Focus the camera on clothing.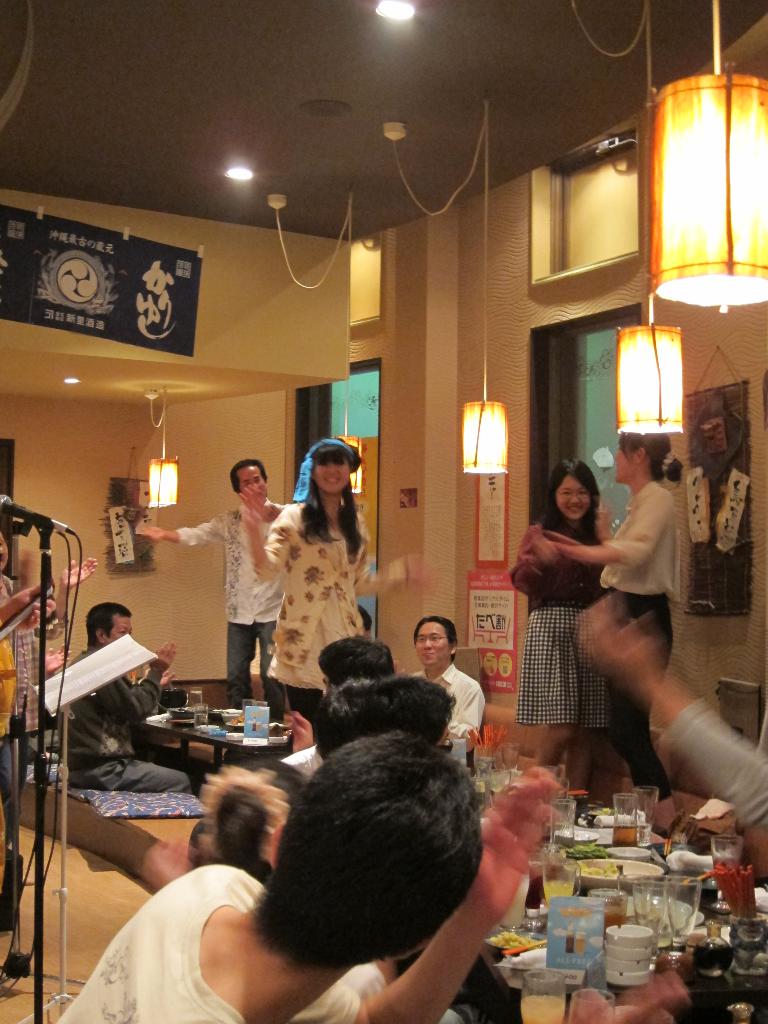
Focus region: select_region(54, 862, 467, 1023).
